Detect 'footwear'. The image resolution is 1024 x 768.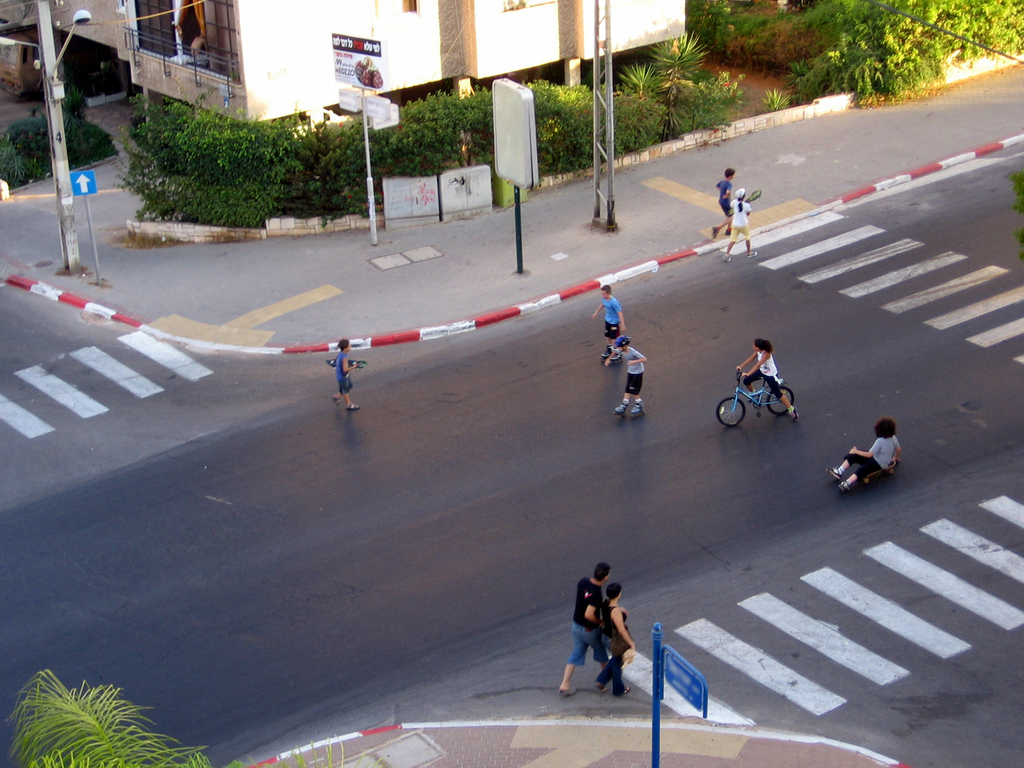
(750,250,758,256).
